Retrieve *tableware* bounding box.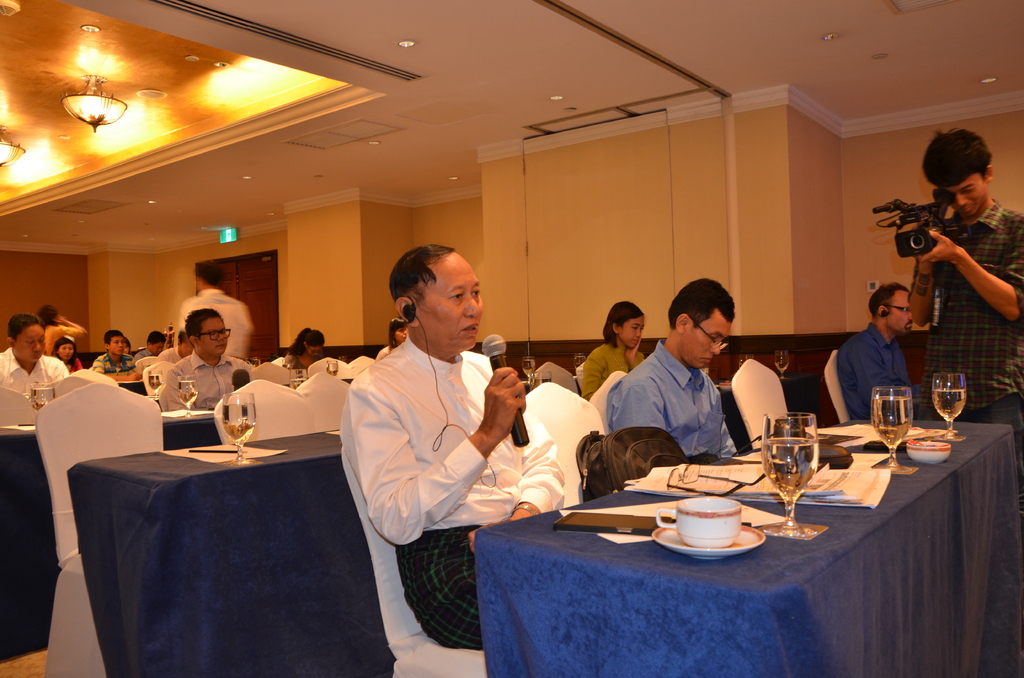
Bounding box: left=905, top=438, right=960, bottom=471.
